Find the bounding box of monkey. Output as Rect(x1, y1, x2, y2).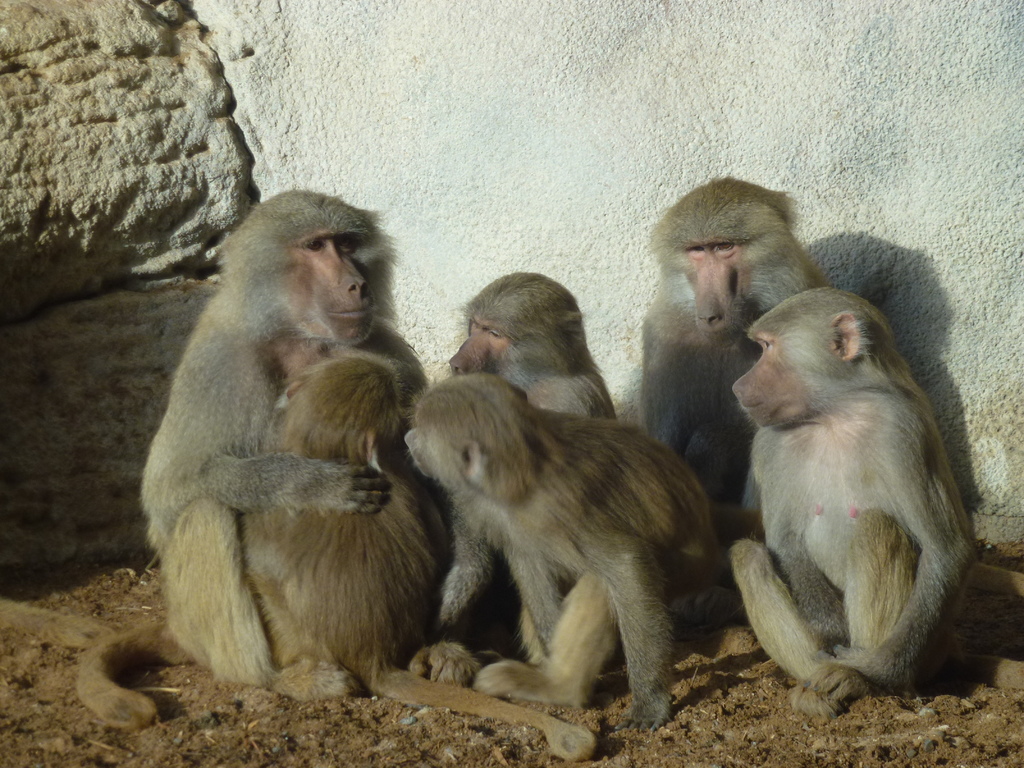
Rect(387, 367, 732, 735).
